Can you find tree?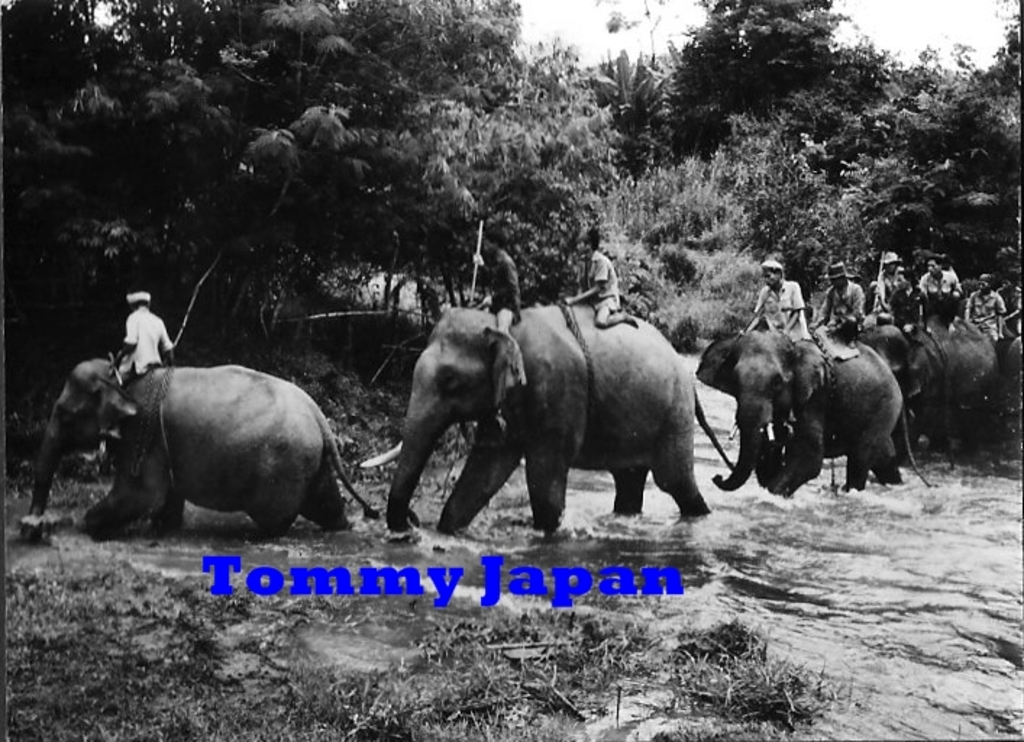
Yes, bounding box: x1=844, y1=17, x2=1023, y2=306.
